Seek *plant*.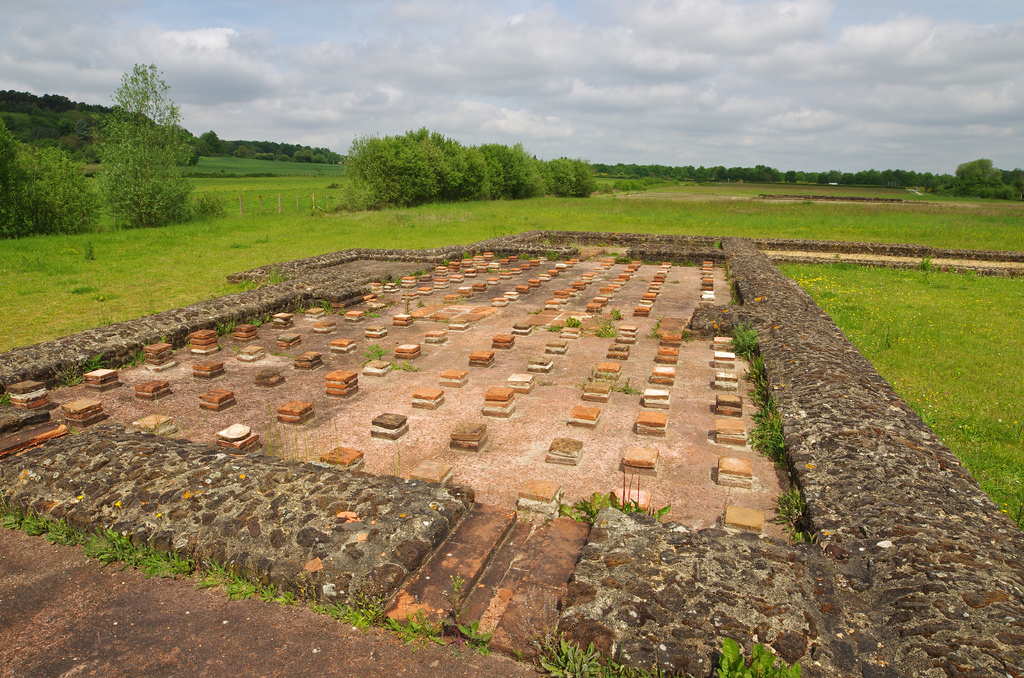
x1=90 y1=361 x2=121 y2=378.
